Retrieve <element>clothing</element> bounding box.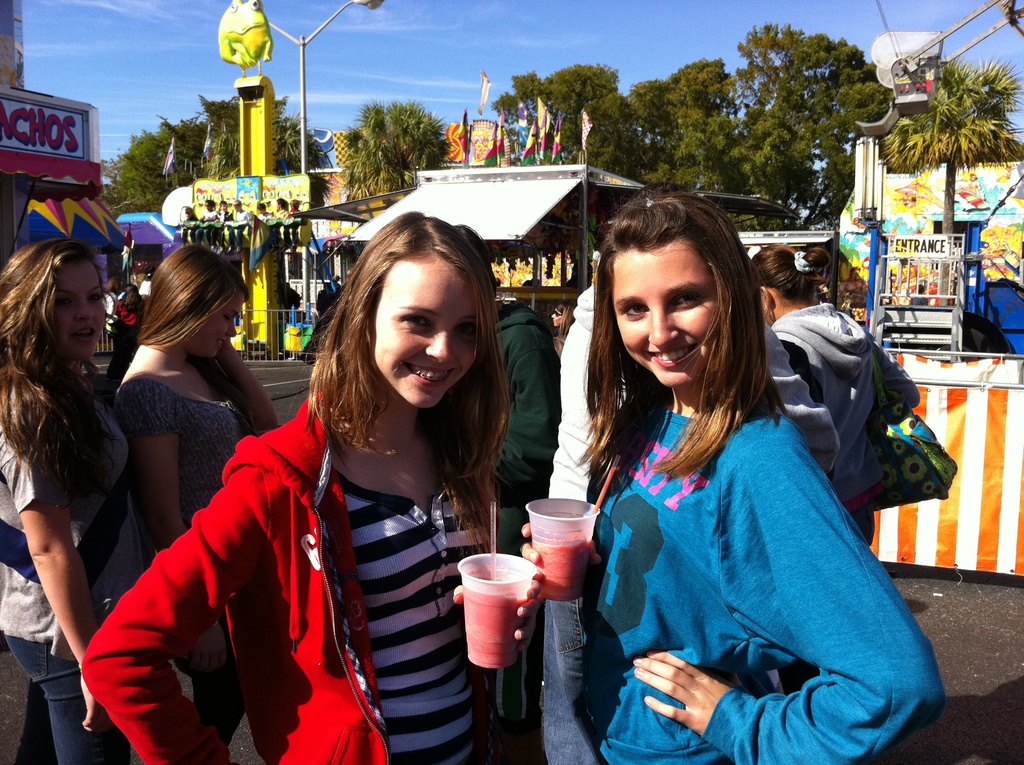
Bounding box: pyautogui.locateOnScreen(525, 289, 636, 764).
